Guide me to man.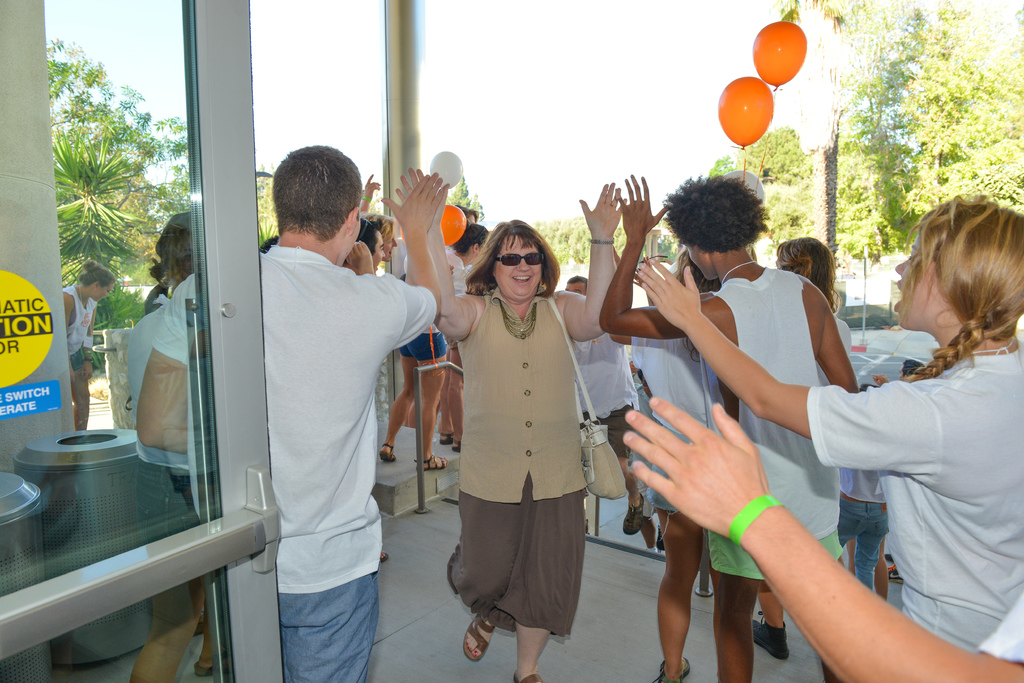
Guidance: (600,172,860,682).
